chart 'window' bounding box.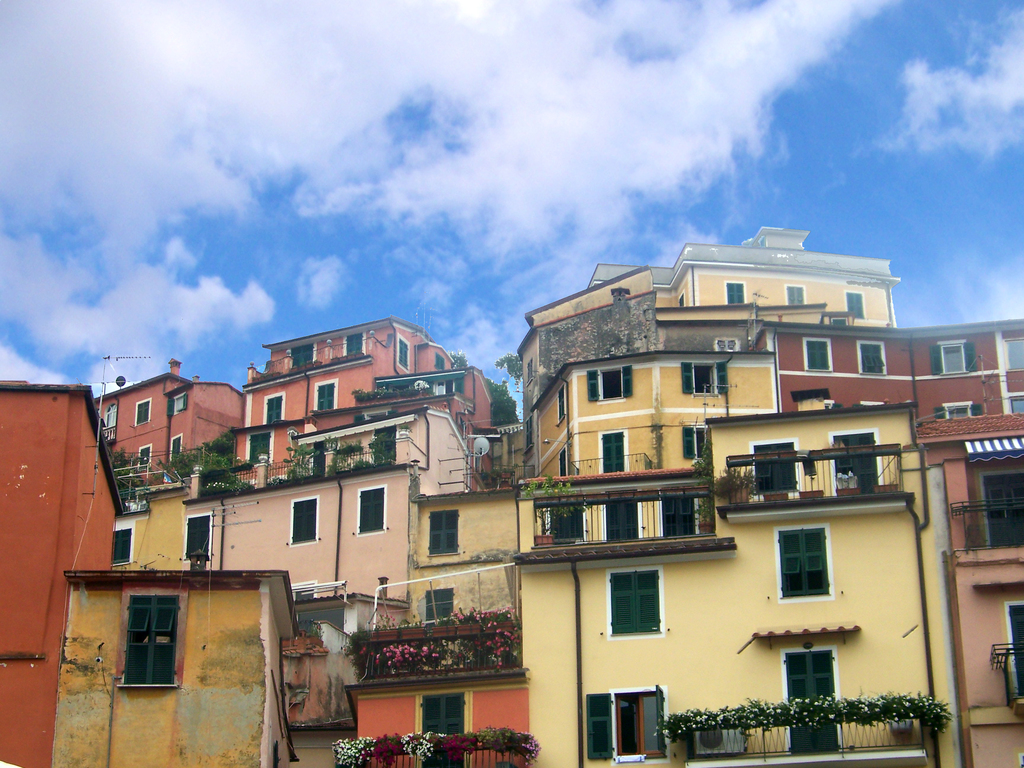
Charted: 166,434,182,463.
